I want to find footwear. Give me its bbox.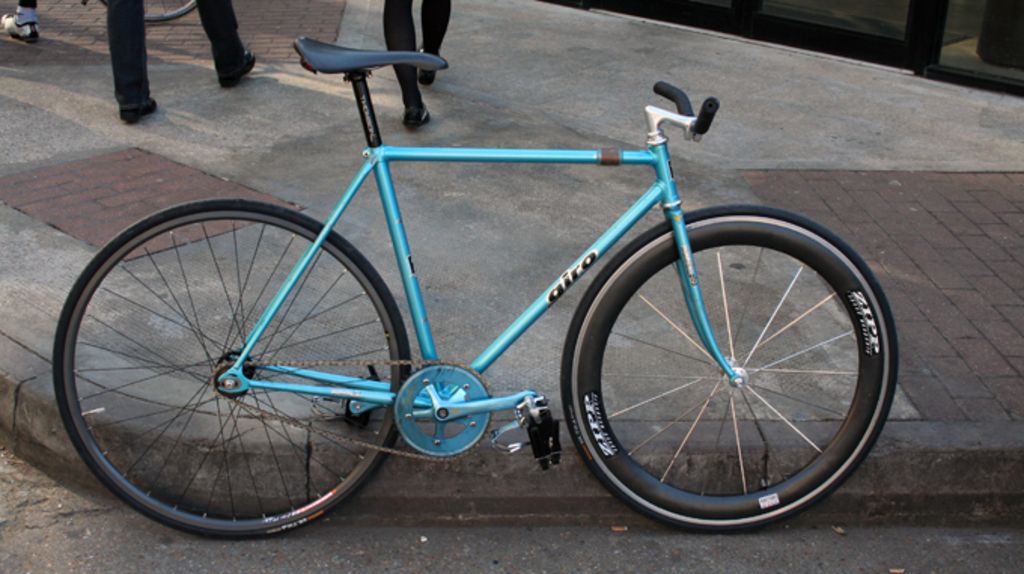
x1=405 y1=99 x2=425 y2=130.
